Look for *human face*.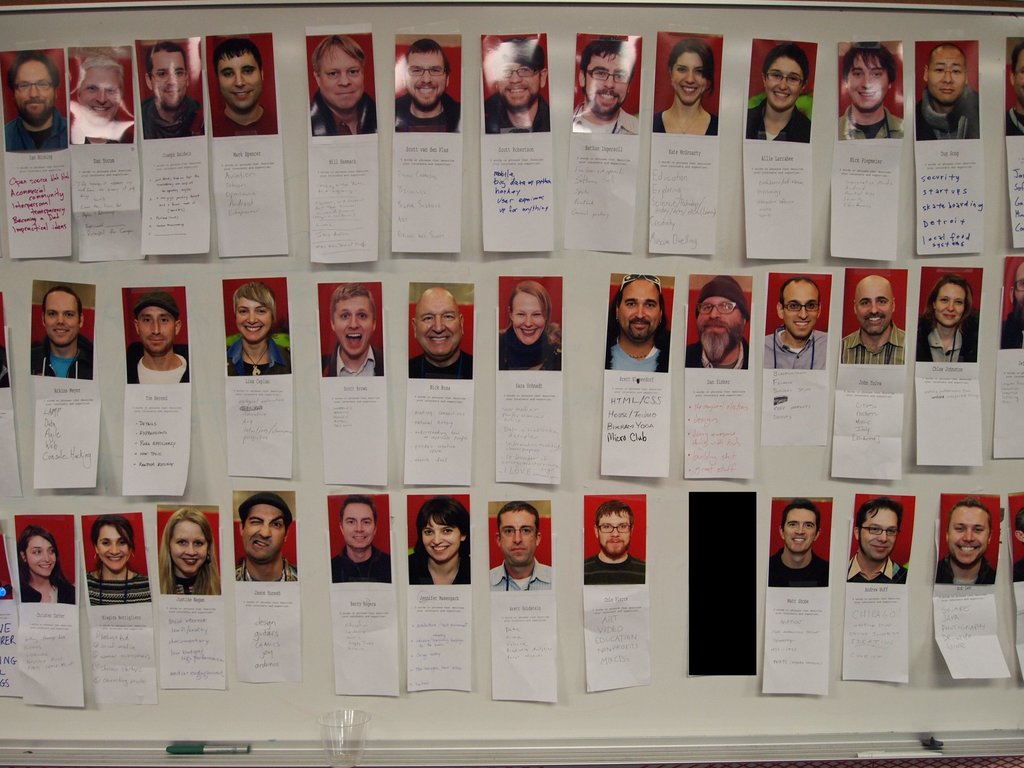
Found: 422:517:458:564.
